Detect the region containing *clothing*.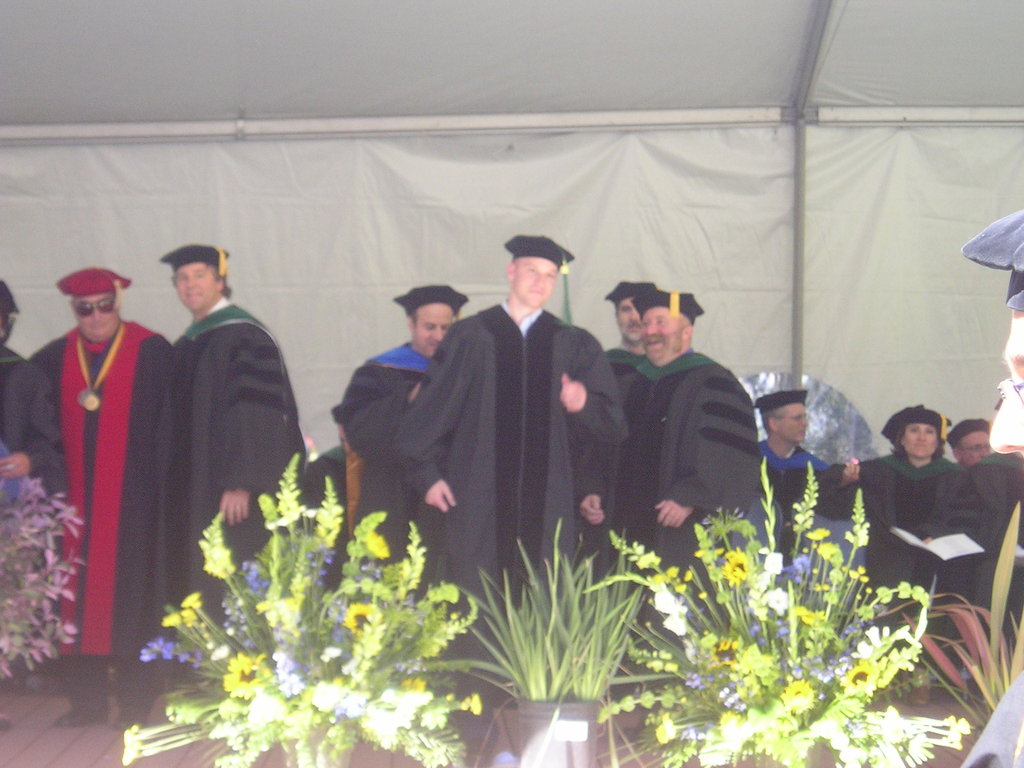
(857,456,950,582).
